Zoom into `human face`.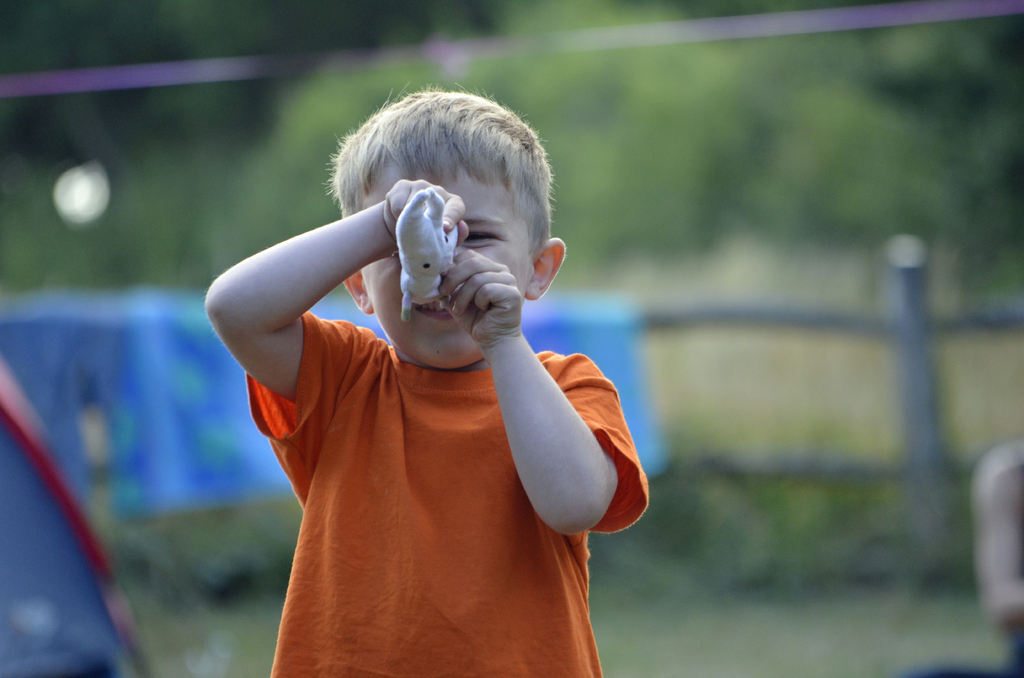
Zoom target: <bbox>360, 161, 532, 369</bbox>.
